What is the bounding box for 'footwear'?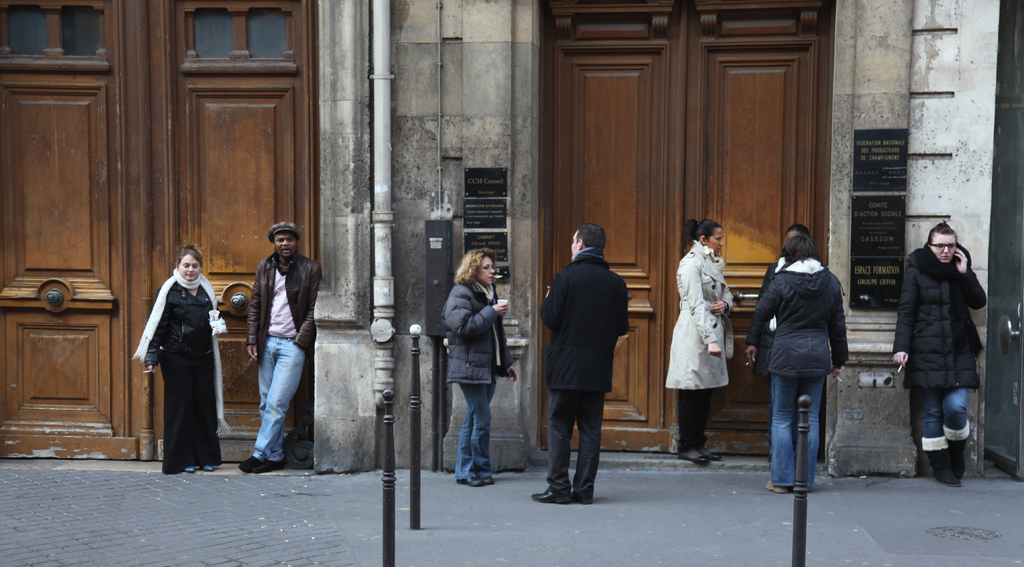
x1=765 y1=479 x2=788 y2=495.
